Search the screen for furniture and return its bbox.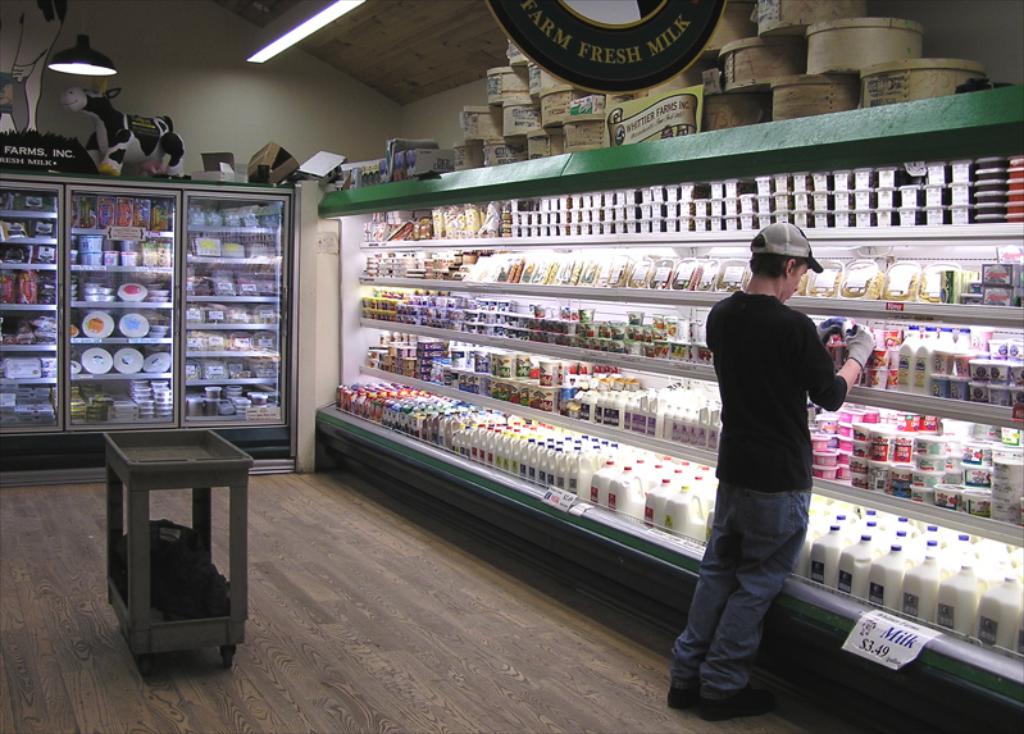
Found: (left=100, top=428, right=252, bottom=674).
